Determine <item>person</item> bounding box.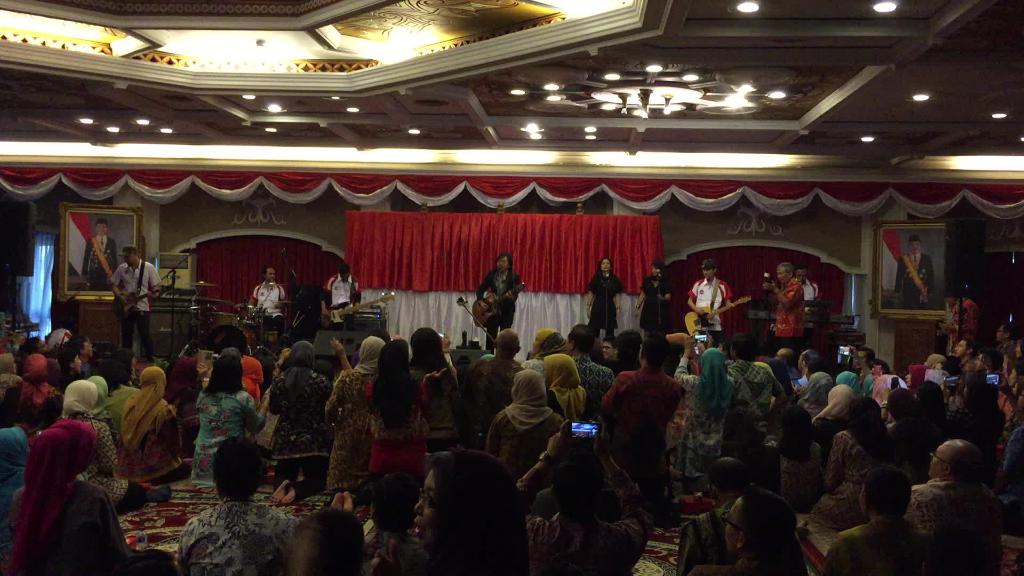
Determined: crop(761, 261, 808, 348).
